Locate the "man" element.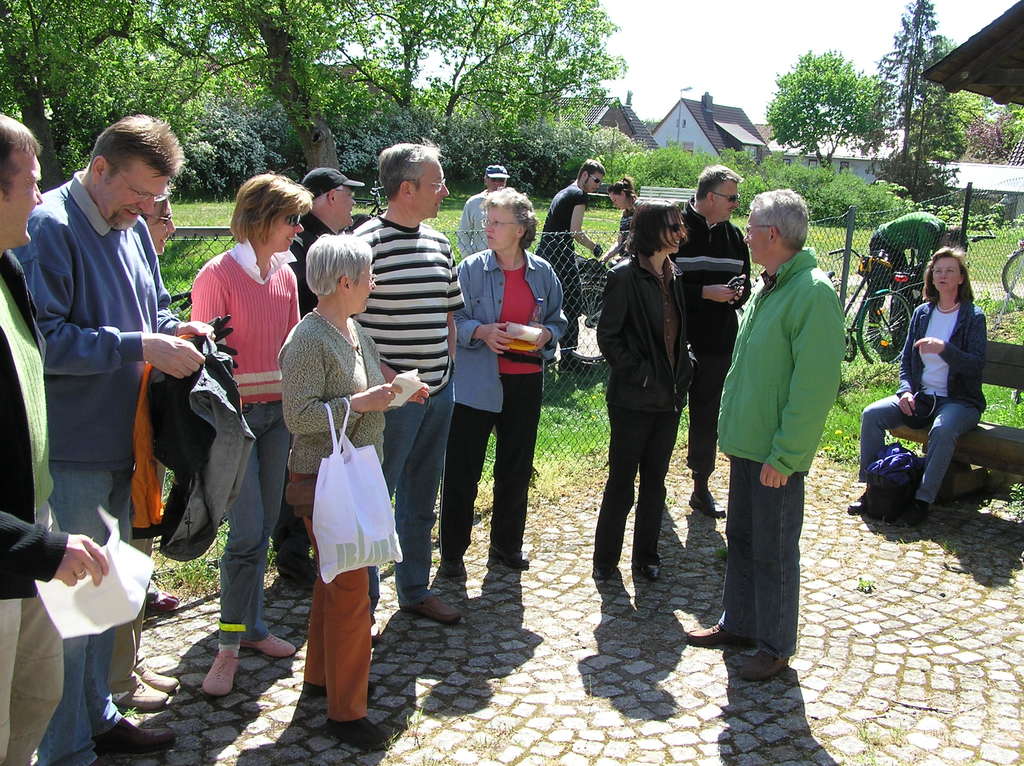
Element bbox: [x1=540, y1=158, x2=607, y2=364].
